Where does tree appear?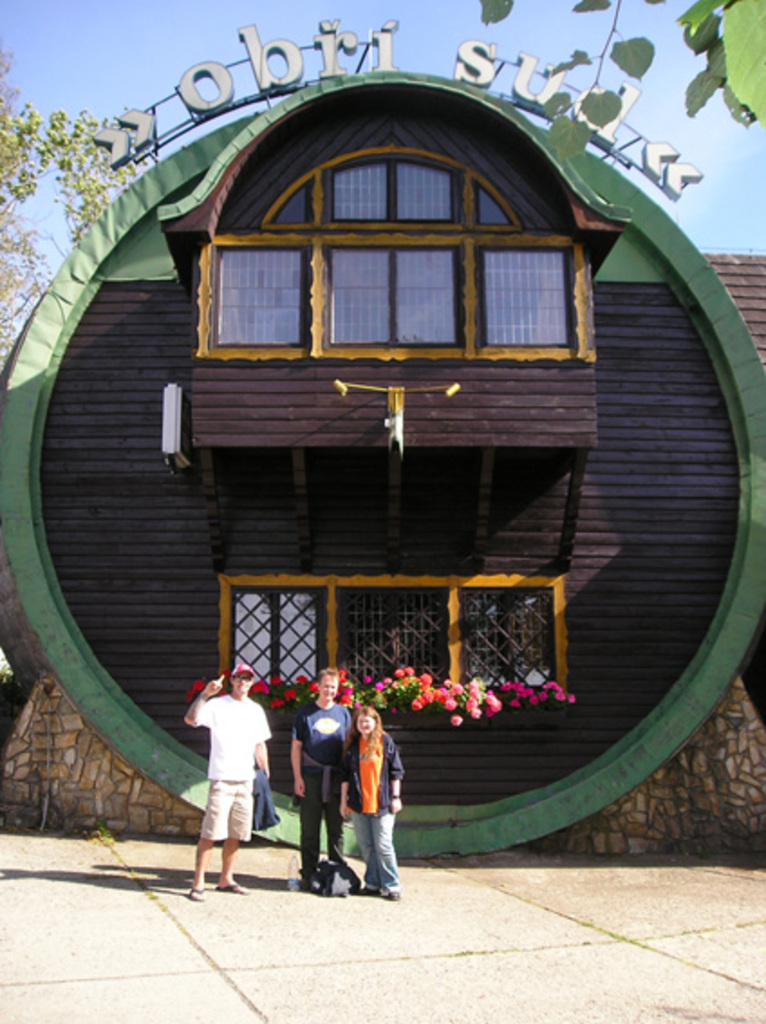
Appears at bbox=(459, 0, 764, 173).
